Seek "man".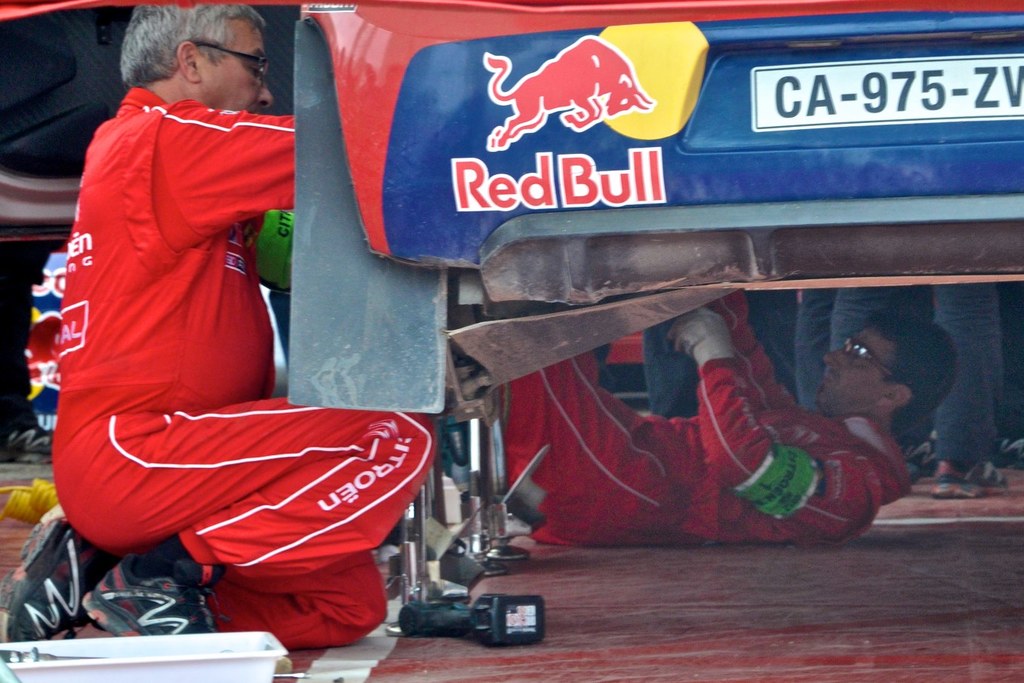
821, 266, 1003, 500.
